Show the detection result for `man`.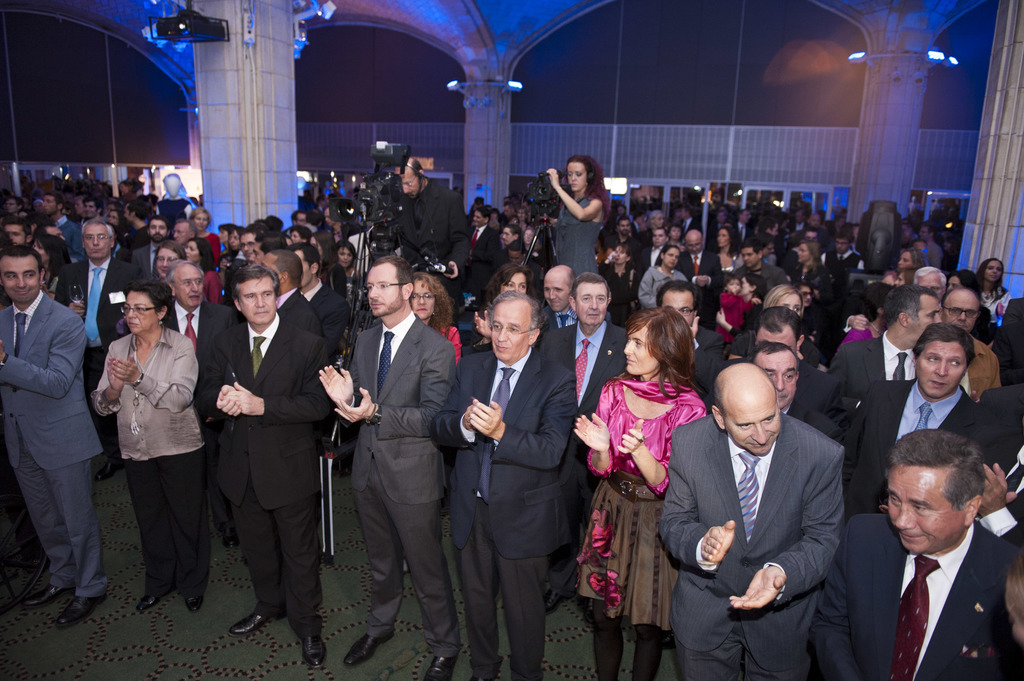
51, 217, 143, 483.
